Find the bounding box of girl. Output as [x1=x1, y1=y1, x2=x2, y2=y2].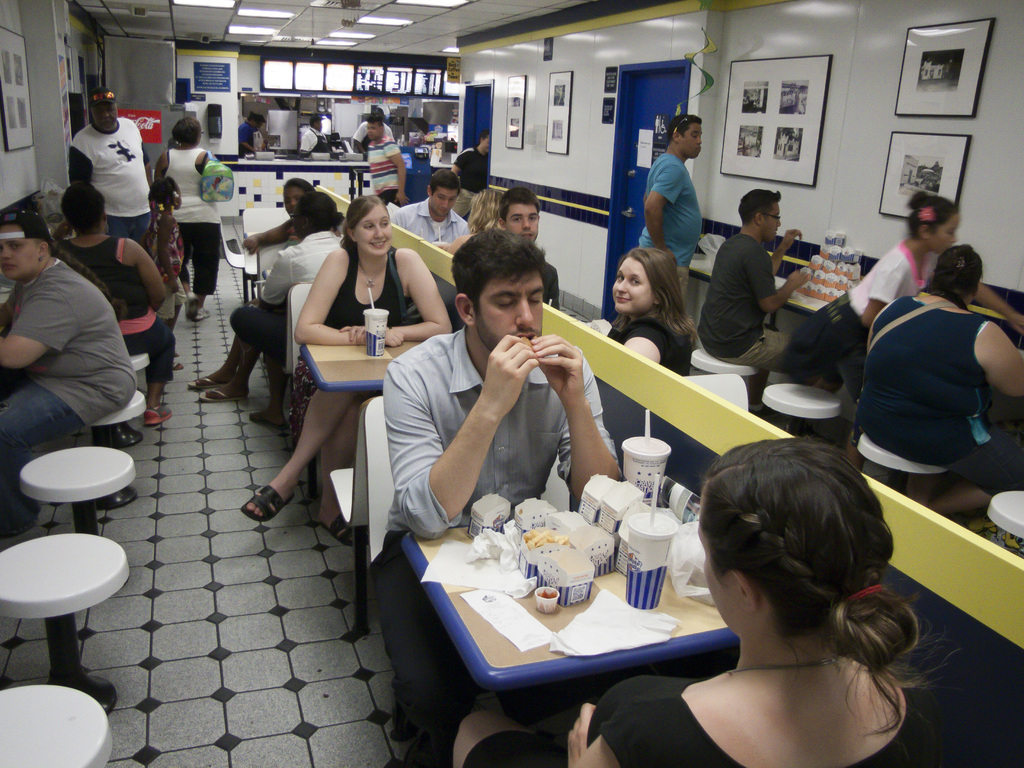
[x1=144, y1=173, x2=184, y2=372].
